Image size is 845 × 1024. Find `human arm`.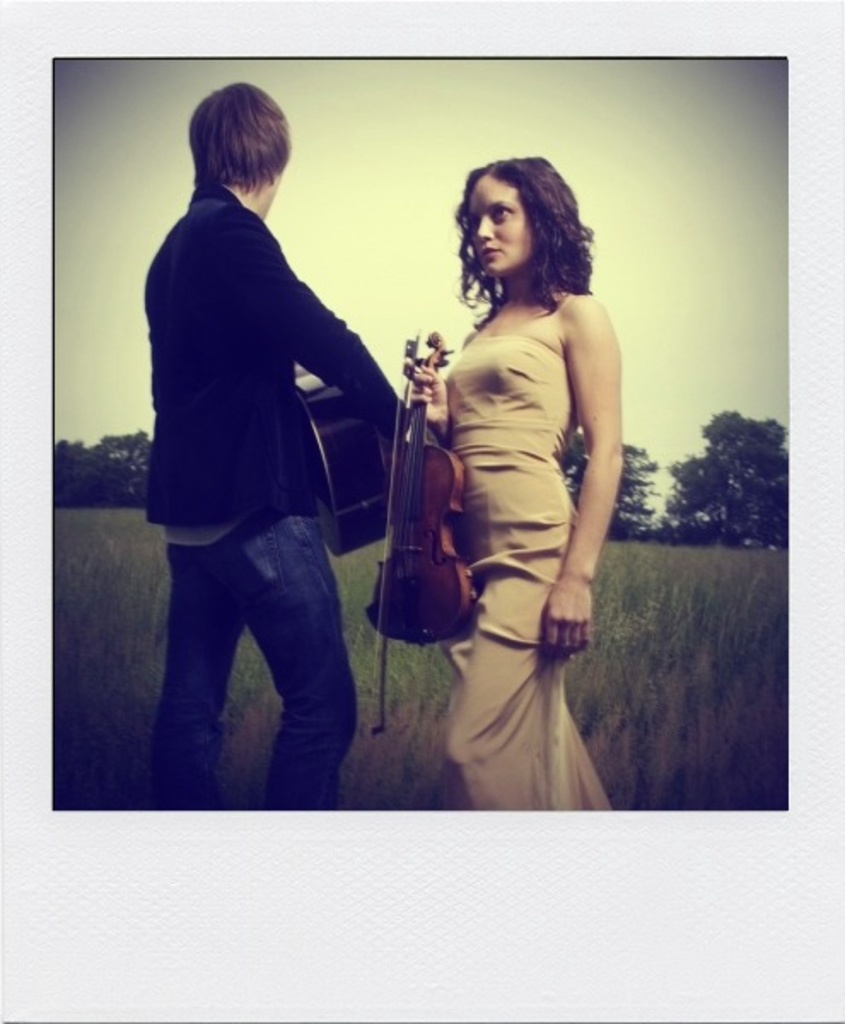
{"left": 545, "top": 278, "right": 640, "bottom": 695}.
